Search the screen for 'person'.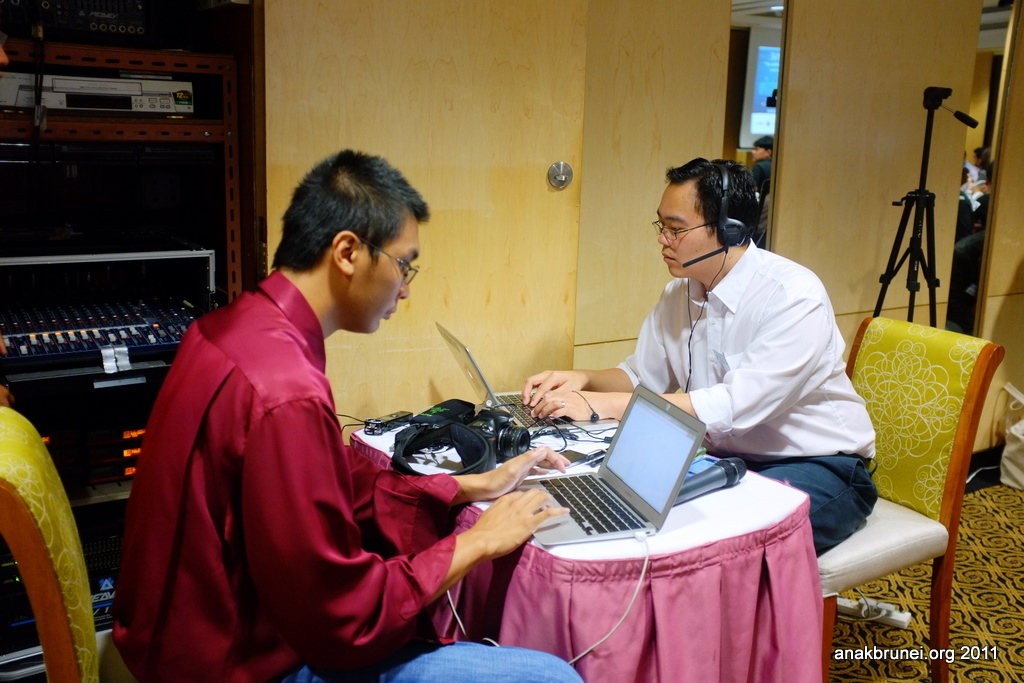
Found at left=126, top=146, right=571, bottom=682.
